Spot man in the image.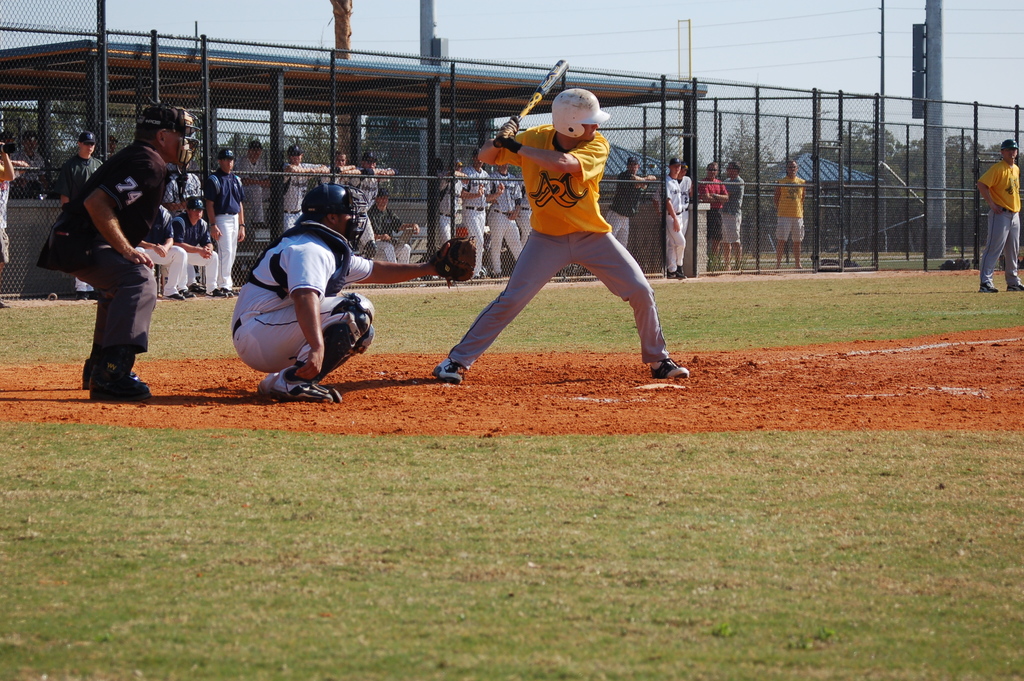
man found at left=661, top=156, right=689, bottom=278.
